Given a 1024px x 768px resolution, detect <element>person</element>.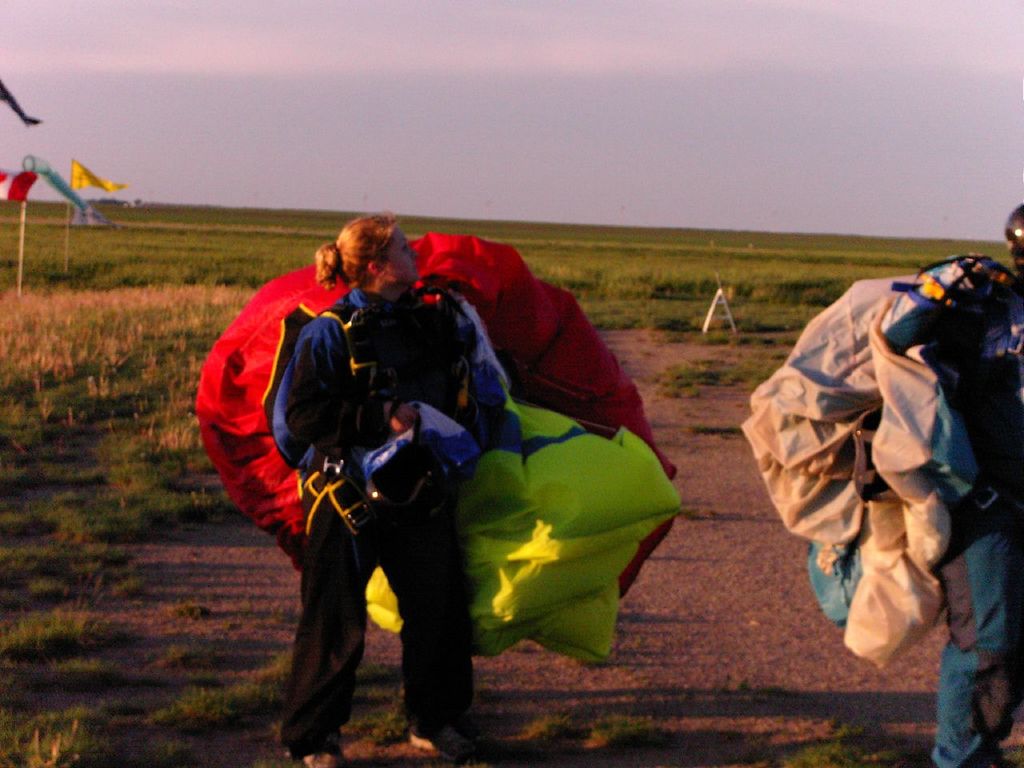
(x1=234, y1=171, x2=526, y2=746).
